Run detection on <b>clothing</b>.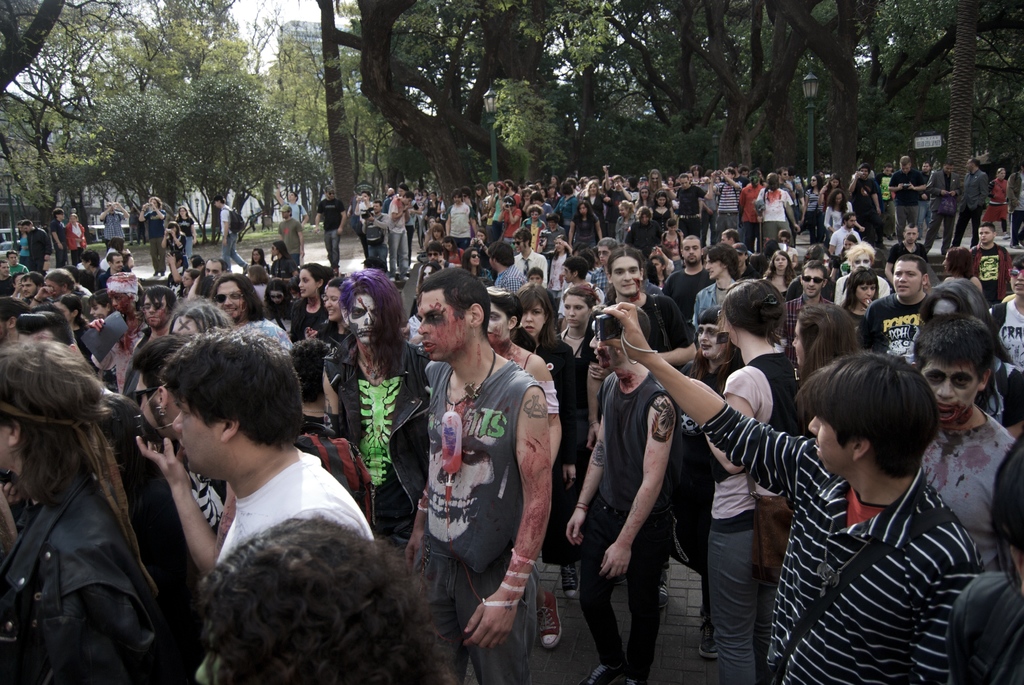
Result: box(294, 303, 317, 334).
